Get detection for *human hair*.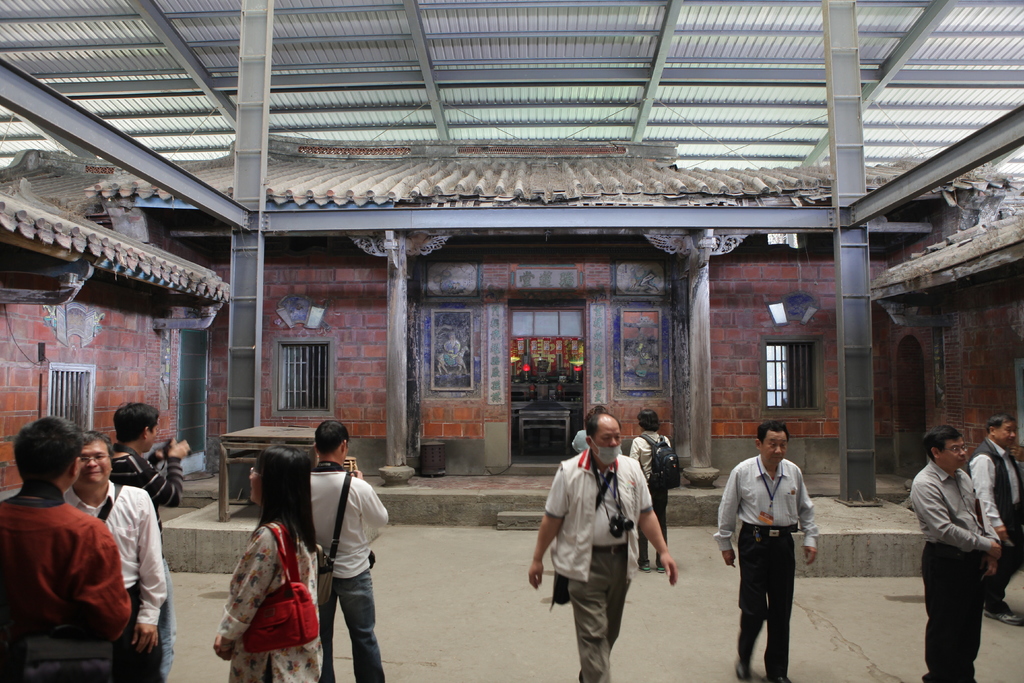
Detection: l=986, t=415, r=1015, b=432.
